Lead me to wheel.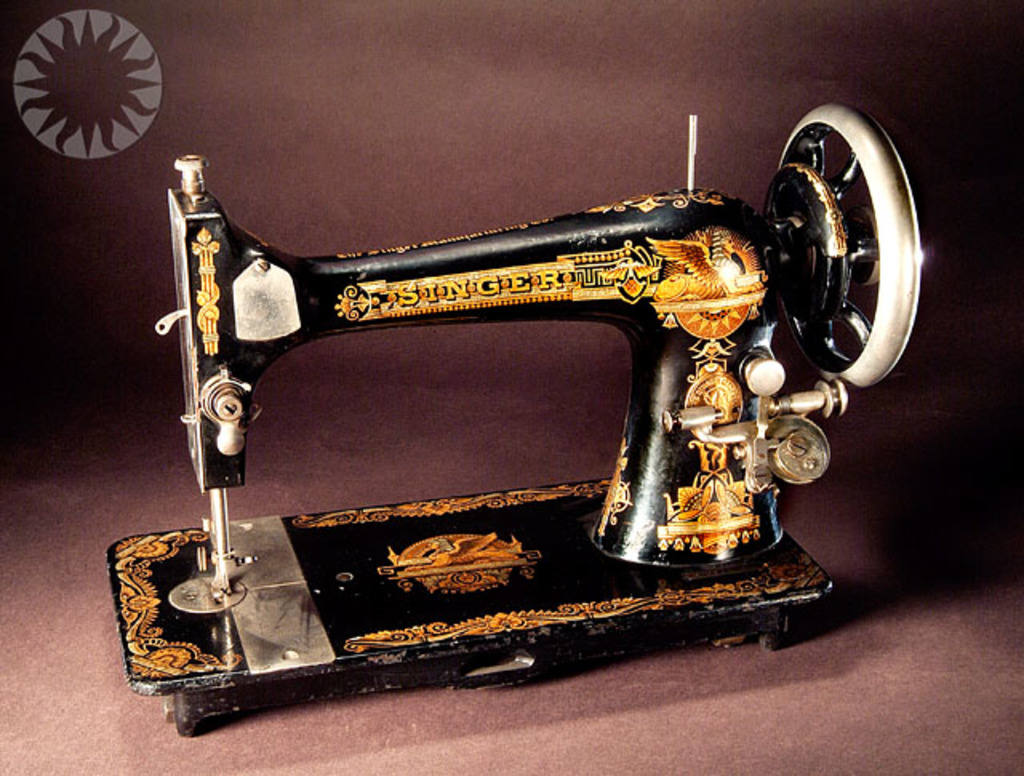
Lead to bbox(773, 98, 922, 397).
